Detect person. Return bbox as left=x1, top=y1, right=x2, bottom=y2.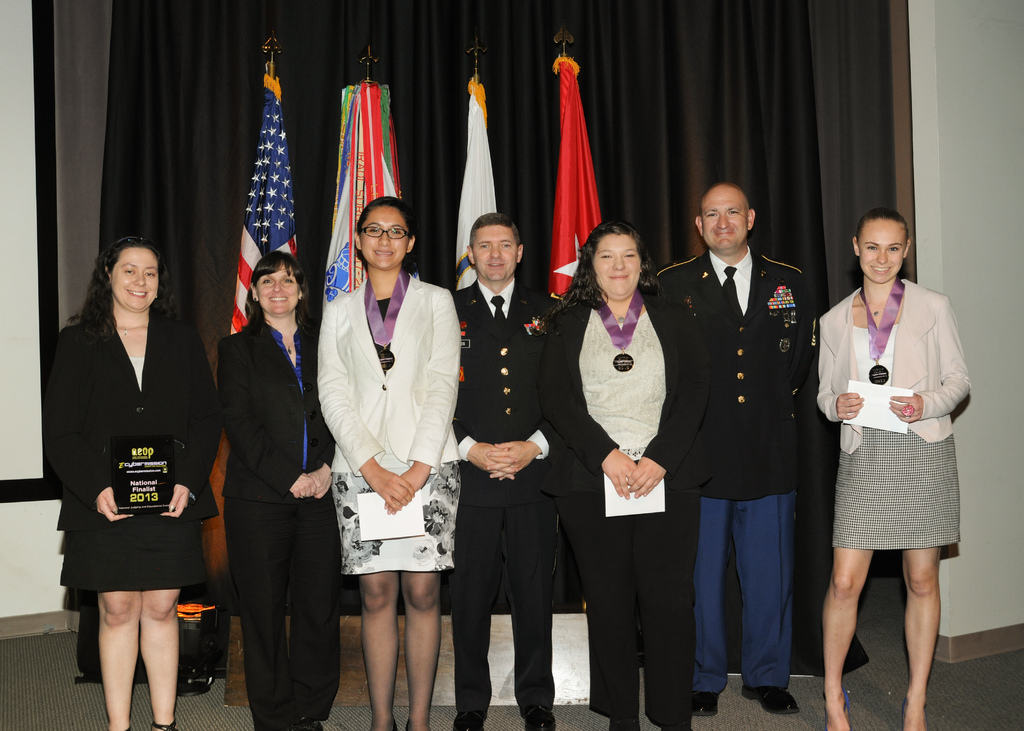
left=313, top=184, right=451, bottom=730.
